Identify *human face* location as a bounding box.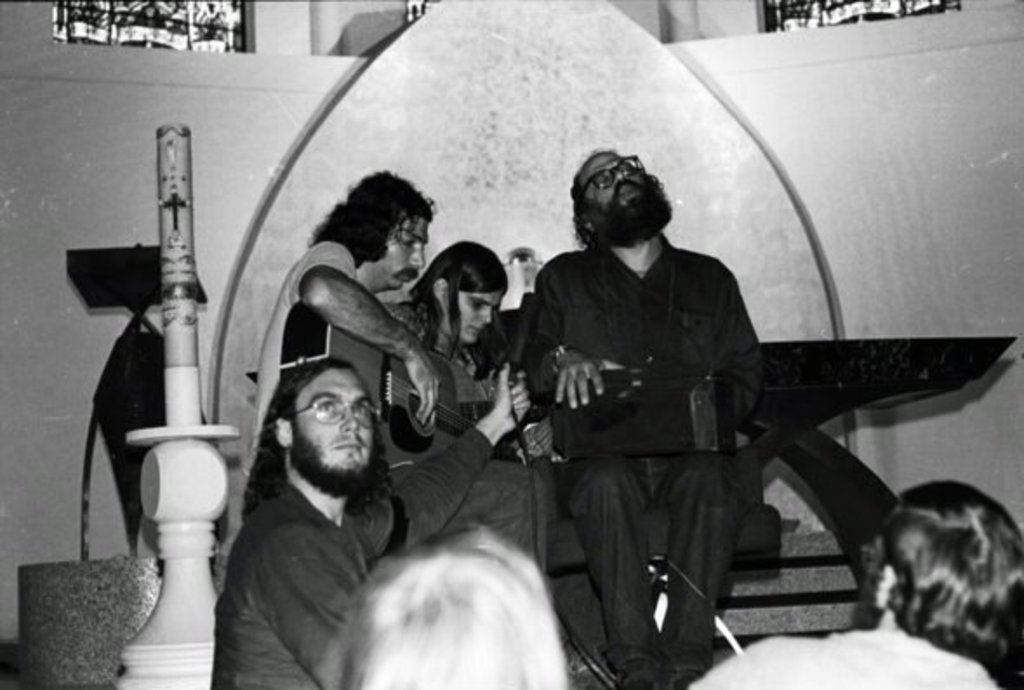
bbox=[445, 285, 502, 344].
